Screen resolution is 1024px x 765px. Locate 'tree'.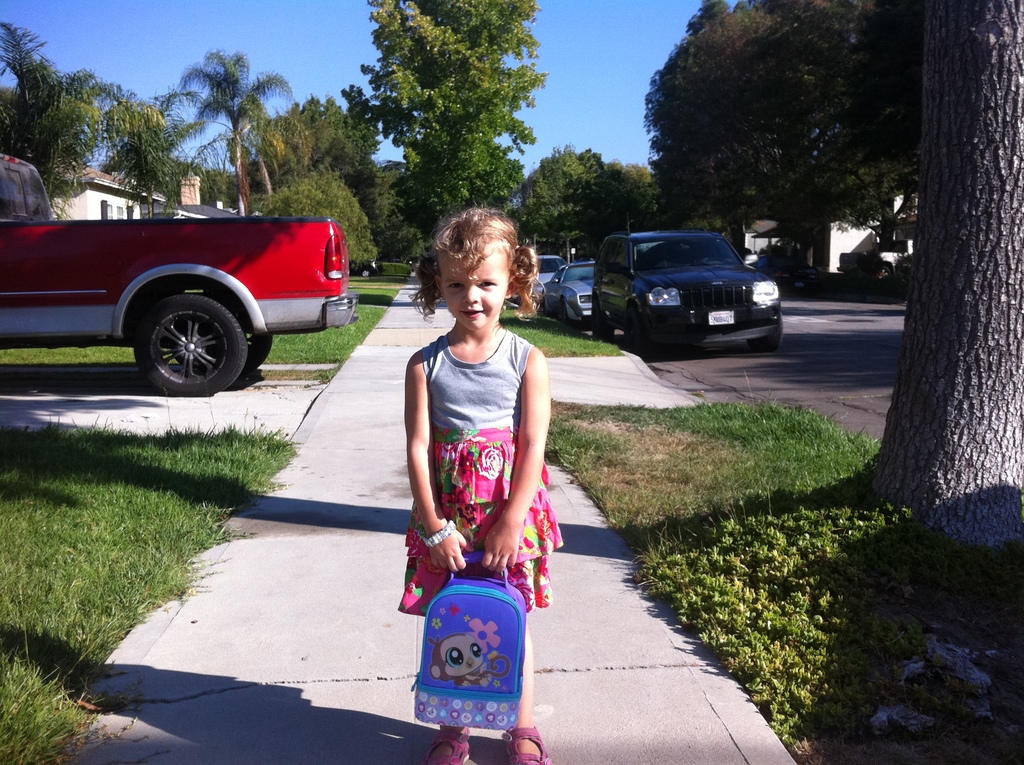
bbox=(651, 0, 933, 285).
